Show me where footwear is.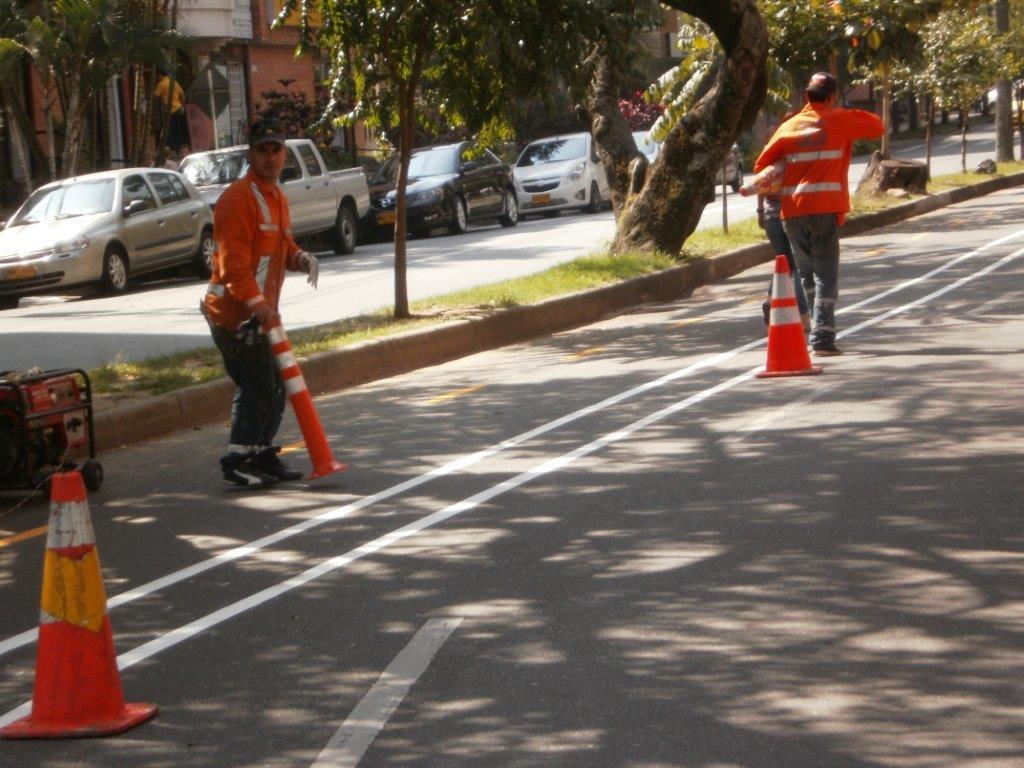
footwear is at 815 341 847 354.
